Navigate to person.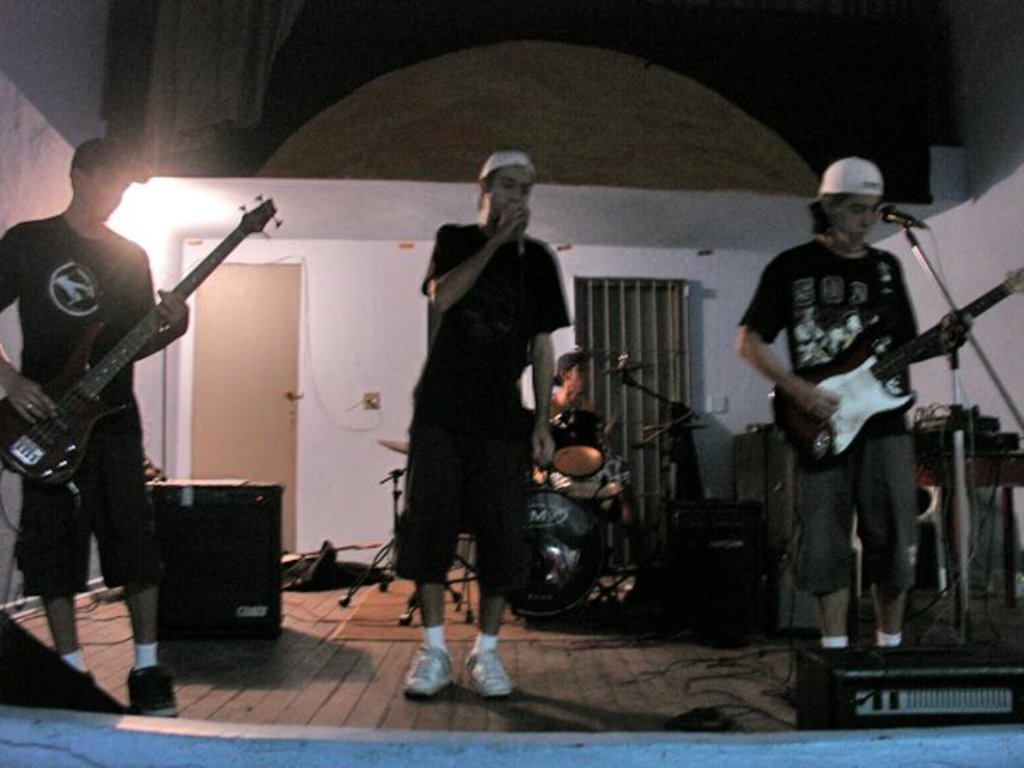
Navigation target: {"x1": 527, "y1": 350, "x2": 601, "y2": 463}.
